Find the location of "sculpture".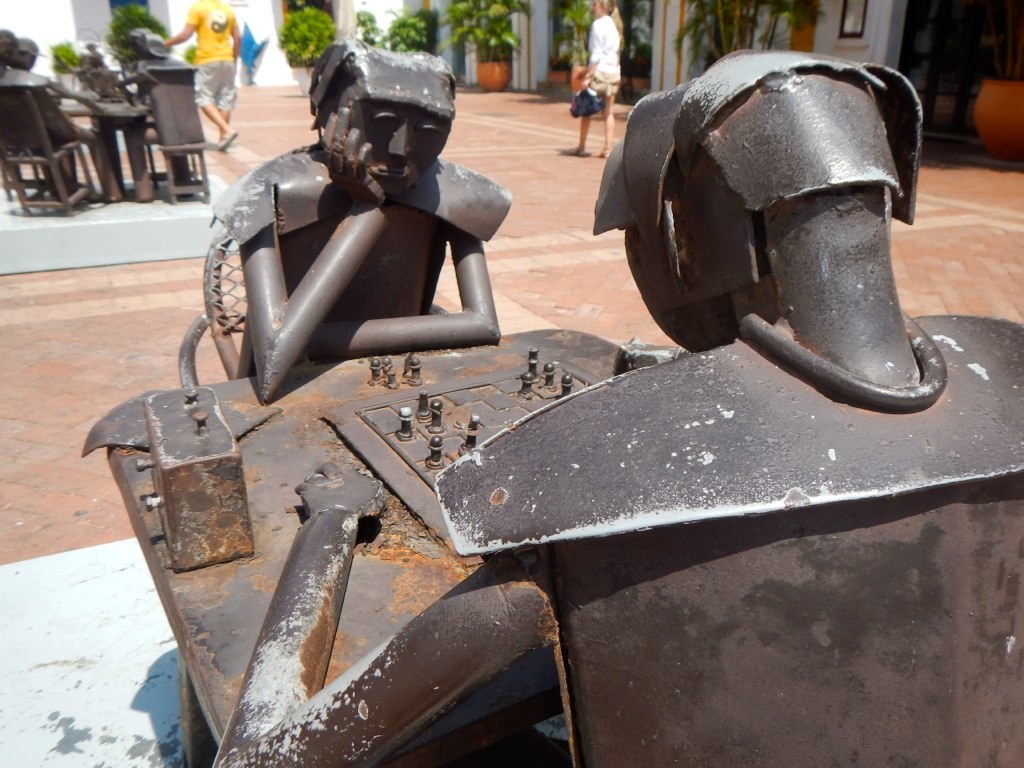
Location: [left=0, top=27, right=98, bottom=218].
